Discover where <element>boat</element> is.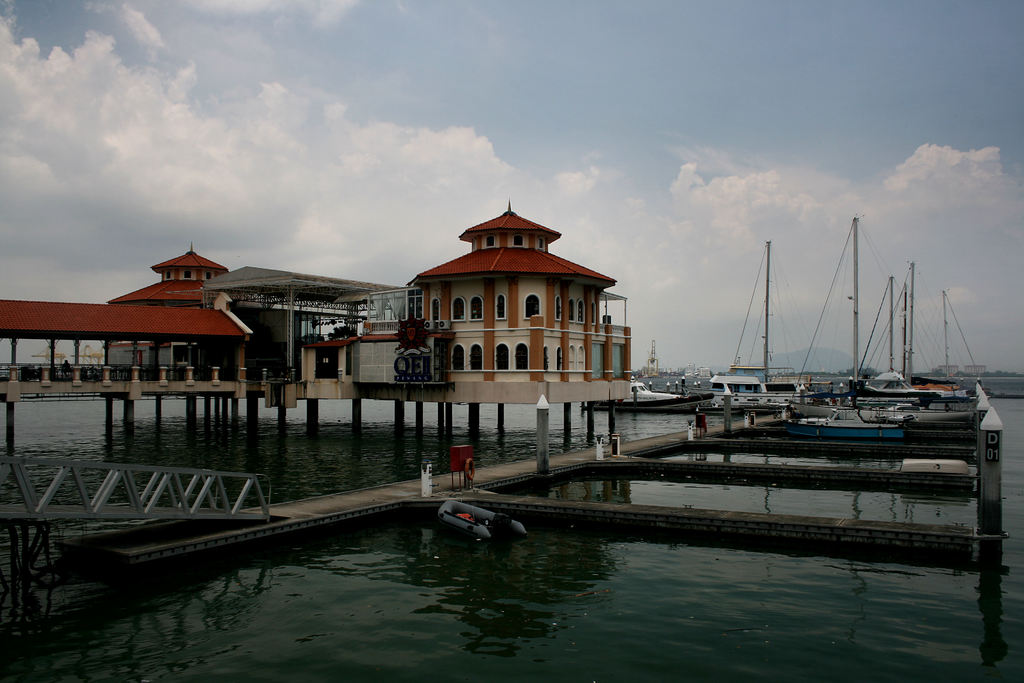
Discovered at bbox=(695, 239, 815, 407).
